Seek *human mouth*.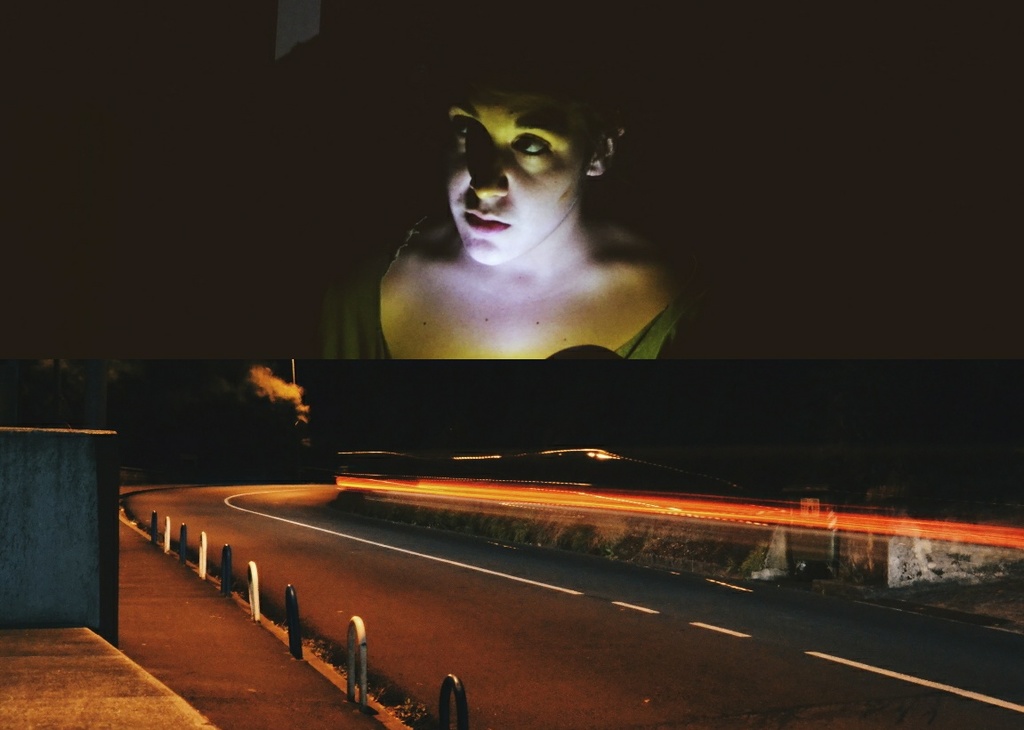
(x1=462, y1=208, x2=511, y2=235).
